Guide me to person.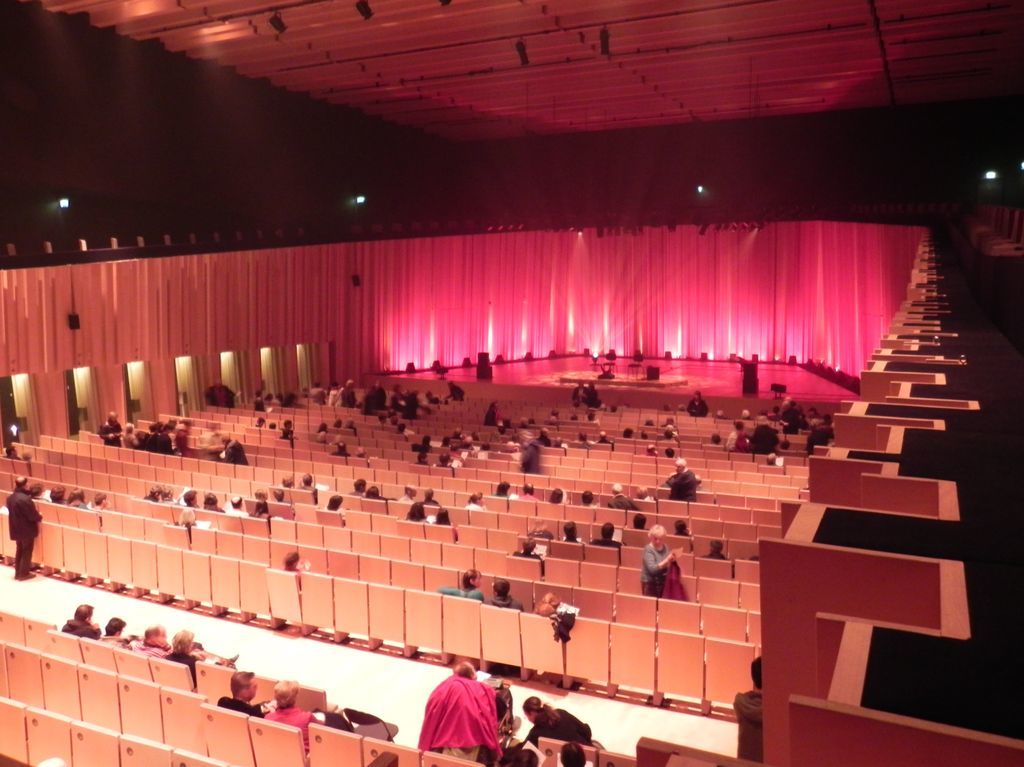
Guidance: <box>802,413,833,452</box>.
